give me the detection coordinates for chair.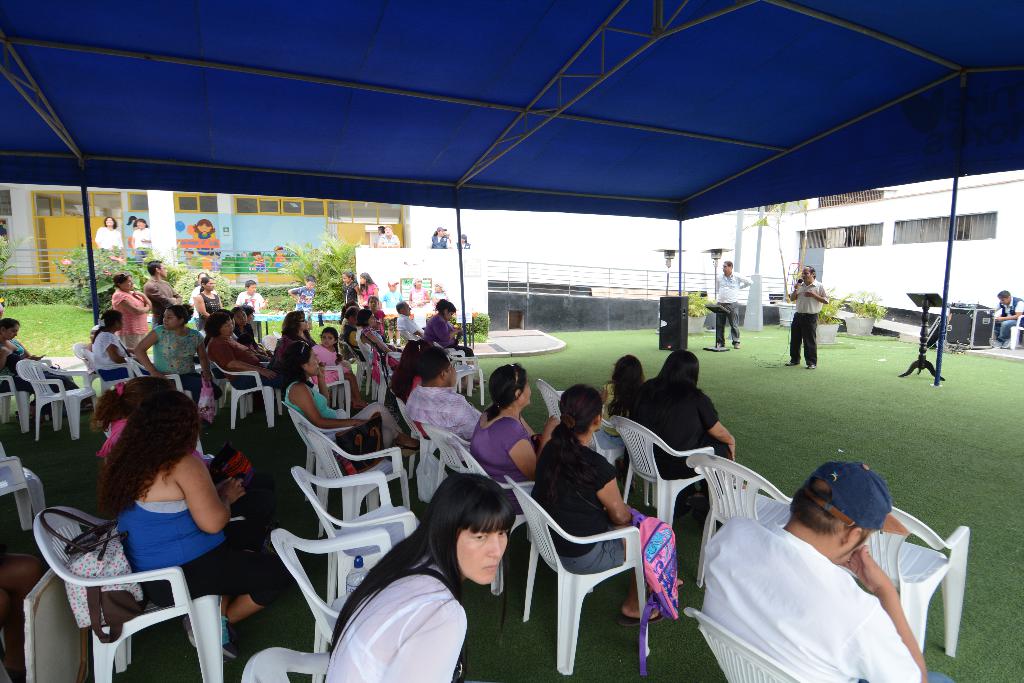
left=0, top=376, right=32, bottom=433.
